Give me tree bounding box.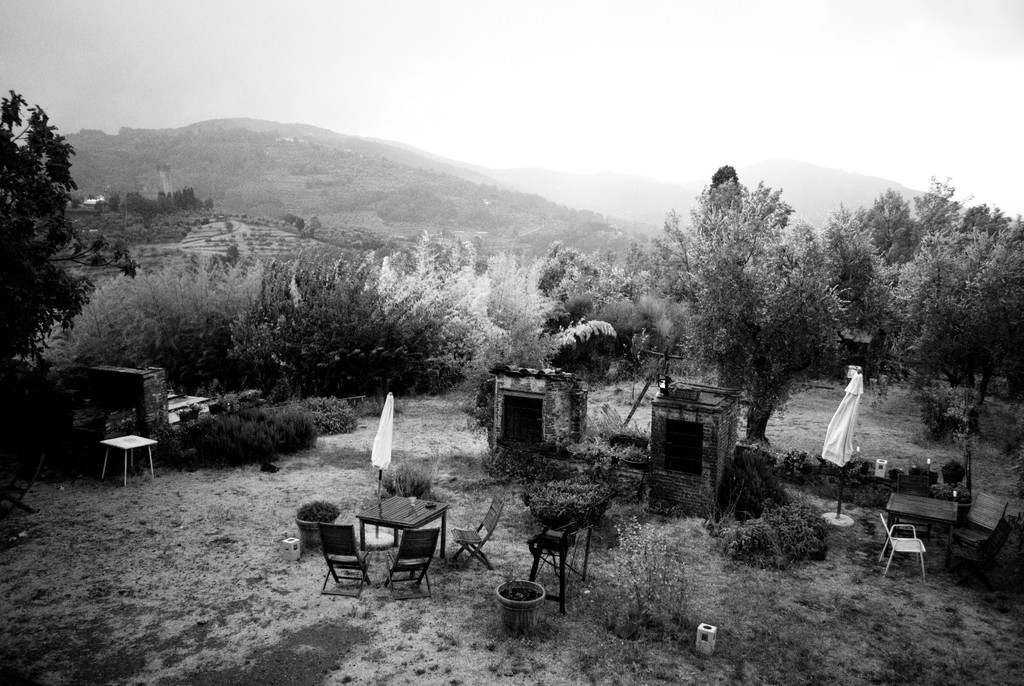
pyautogui.locateOnScreen(847, 170, 1023, 500).
